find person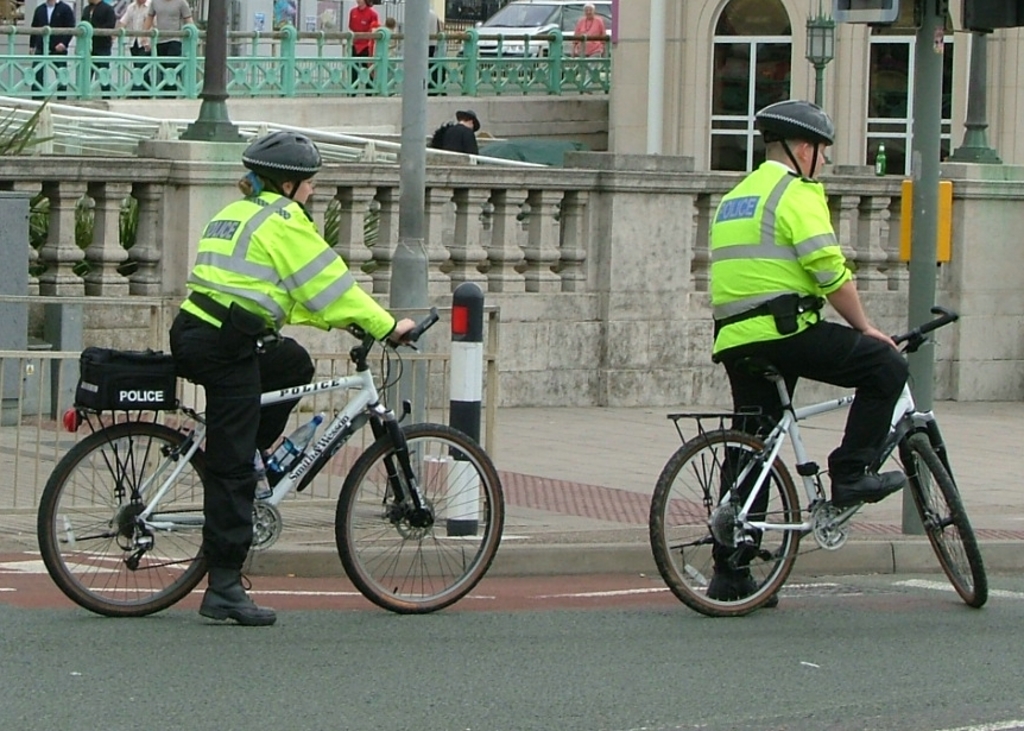
(x1=126, y1=0, x2=152, y2=90)
